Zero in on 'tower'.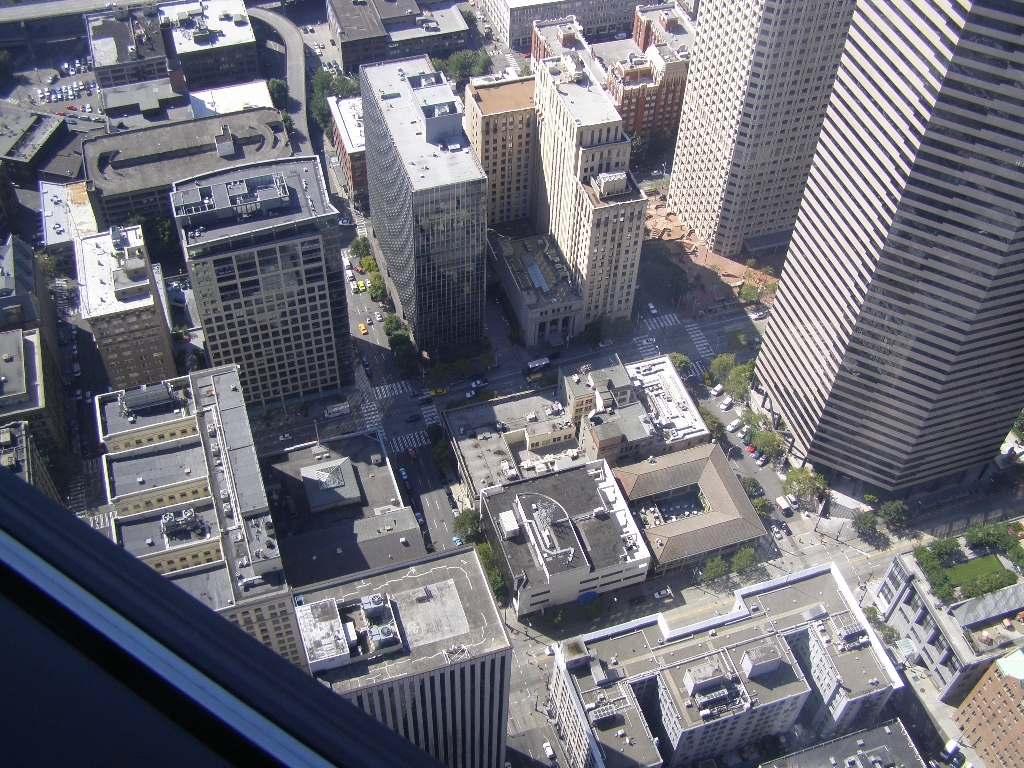
Zeroed in: 359 46 487 350.
